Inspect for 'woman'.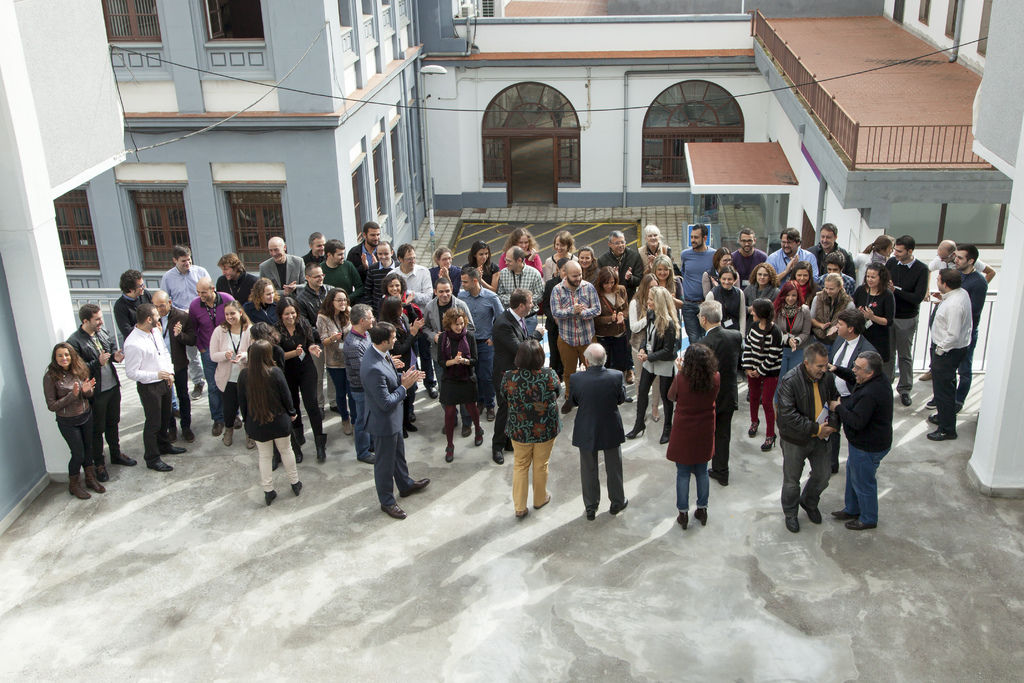
Inspection: (590,264,630,404).
